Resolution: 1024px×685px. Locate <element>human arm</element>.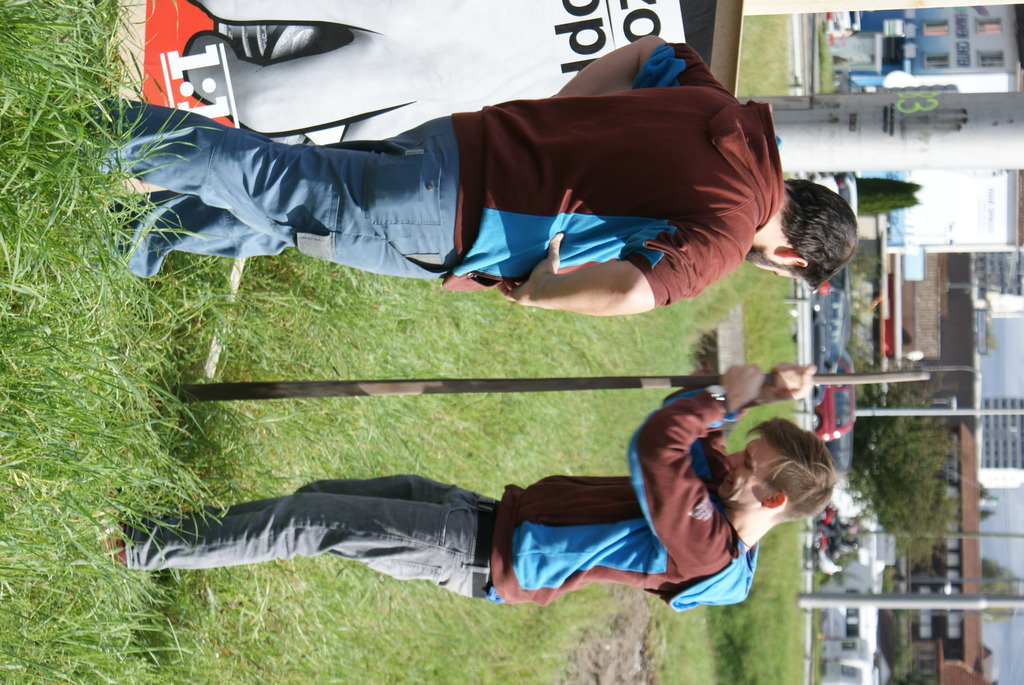
(left=494, top=210, right=707, bottom=322).
